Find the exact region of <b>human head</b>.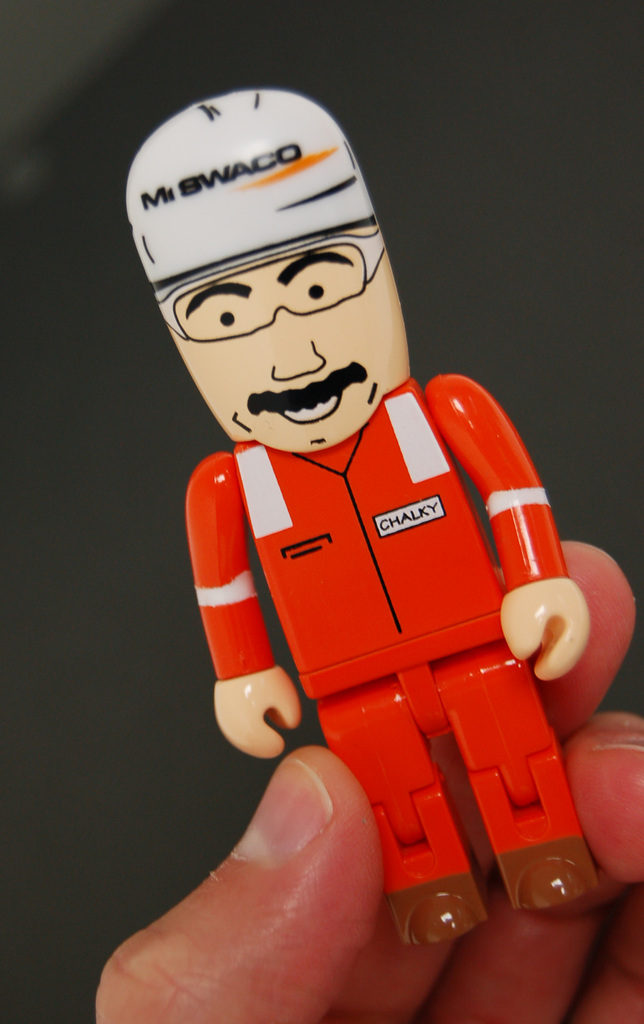
Exact region: BBox(133, 71, 414, 473).
